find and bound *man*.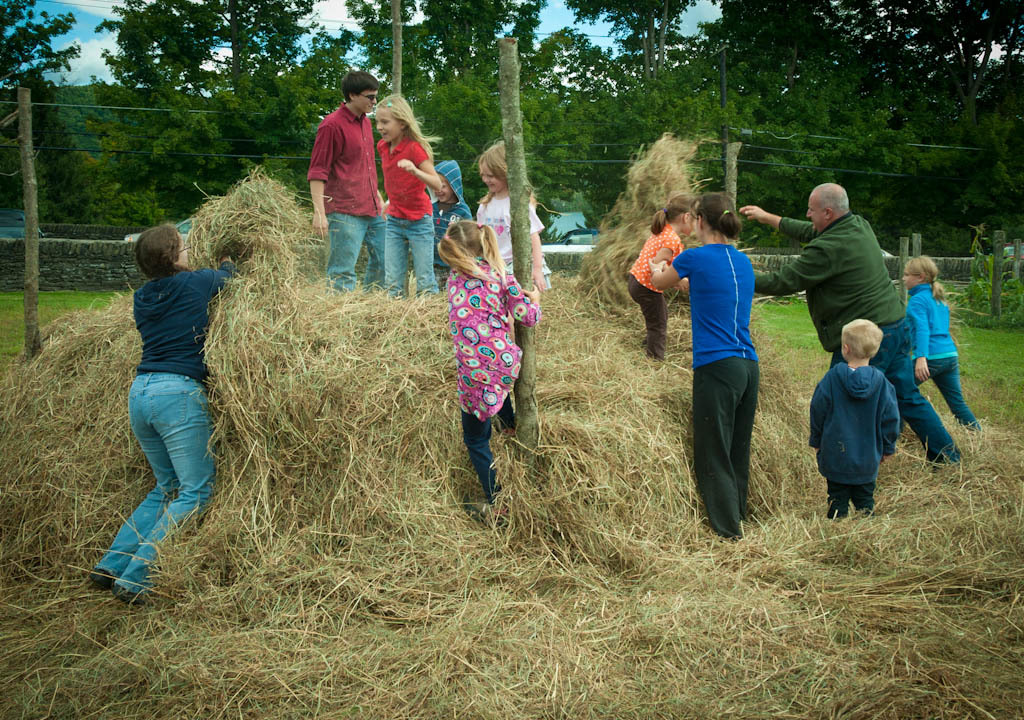
Bound: 751 178 962 468.
